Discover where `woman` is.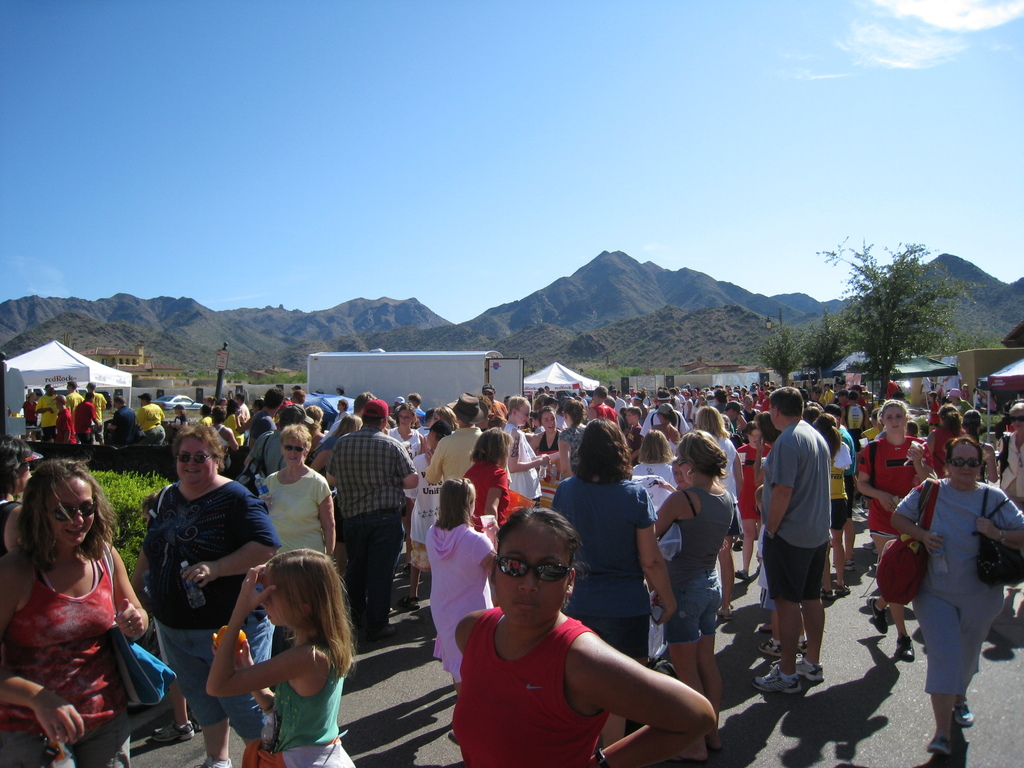
Discovered at select_region(989, 404, 1023, 510).
